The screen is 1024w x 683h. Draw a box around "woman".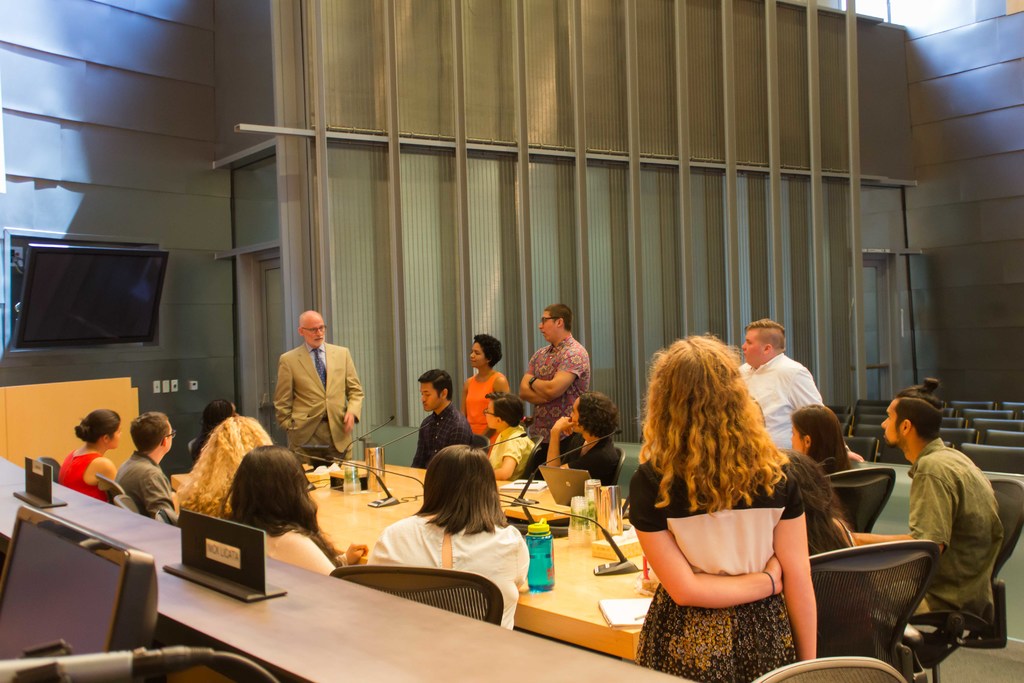
368/444/529/630.
